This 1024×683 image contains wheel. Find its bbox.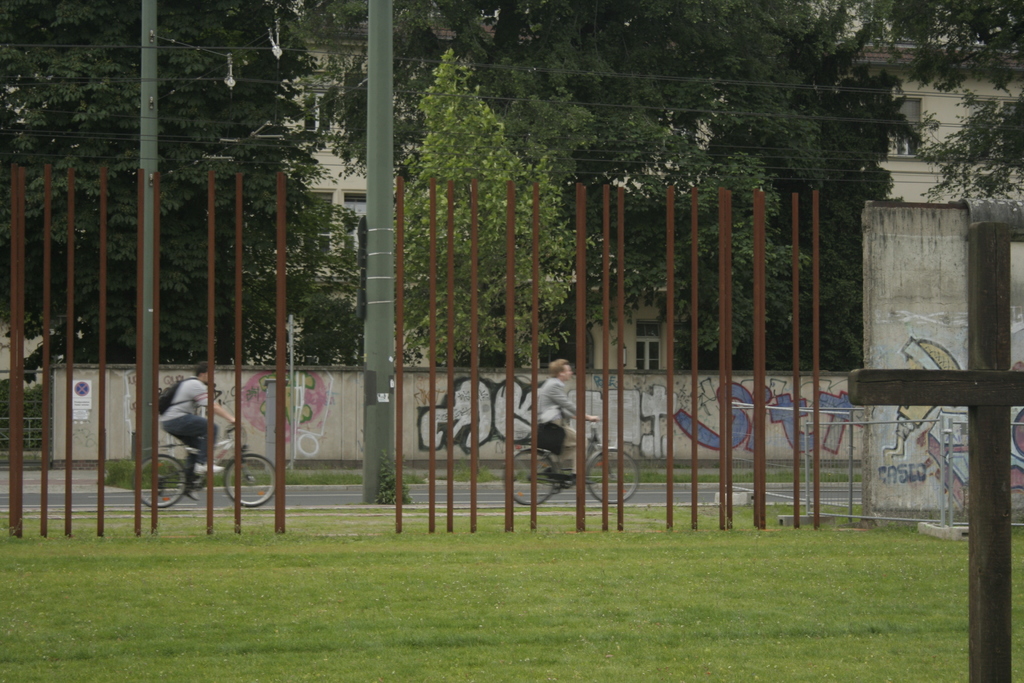
box(225, 451, 280, 504).
